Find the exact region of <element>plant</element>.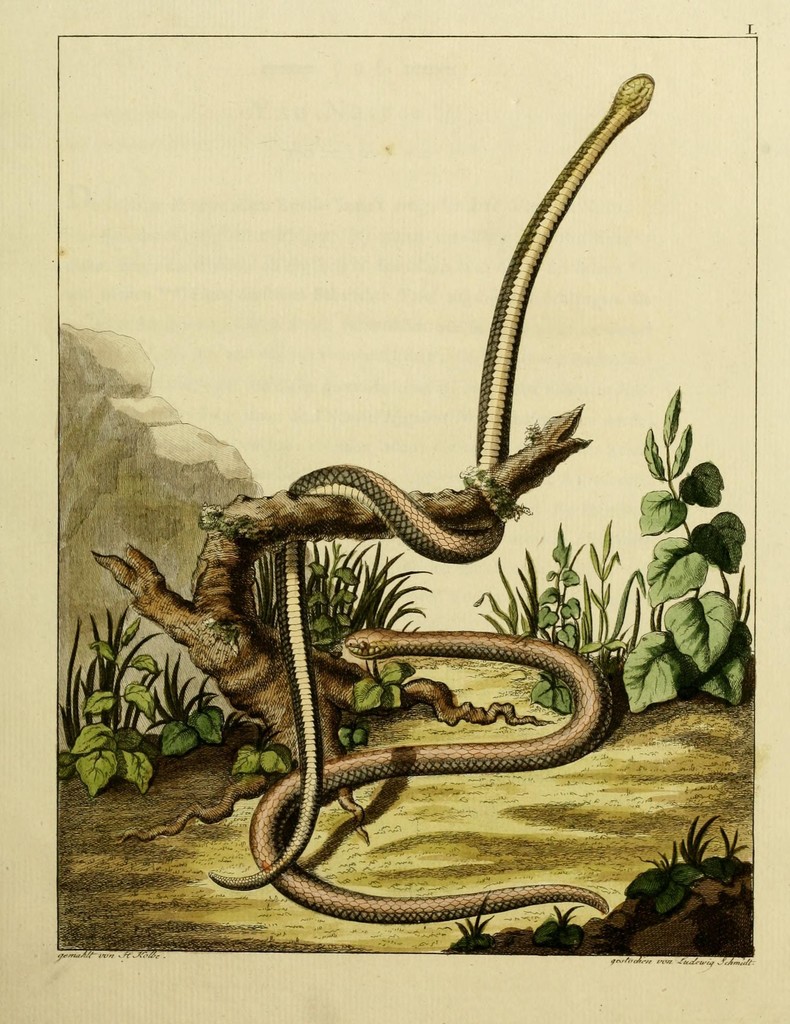
Exact region: select_region(630, 829, 743, 947).
